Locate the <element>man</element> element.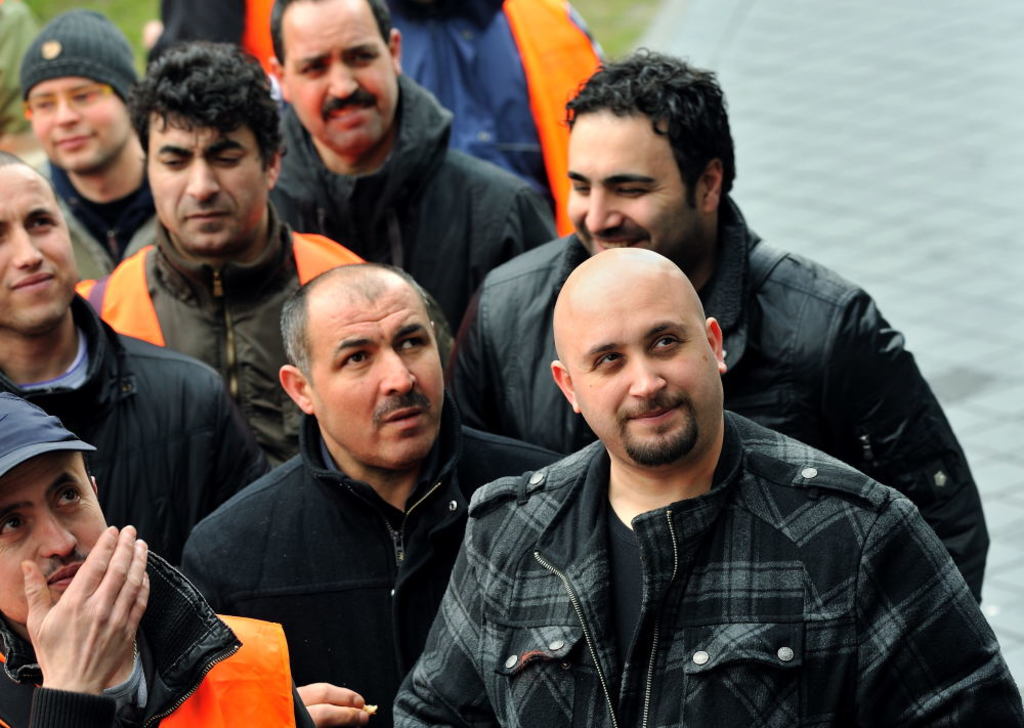
Element bbox: [270, 0, 555, 327].
